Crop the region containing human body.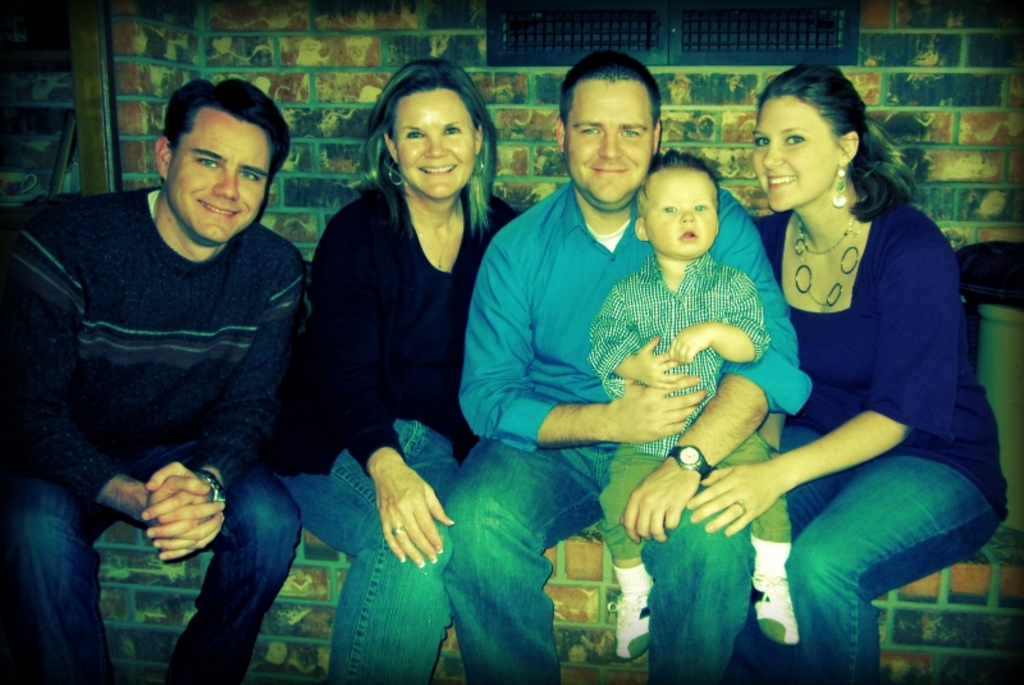
Crop region: region(731, 60, 957, 666).
